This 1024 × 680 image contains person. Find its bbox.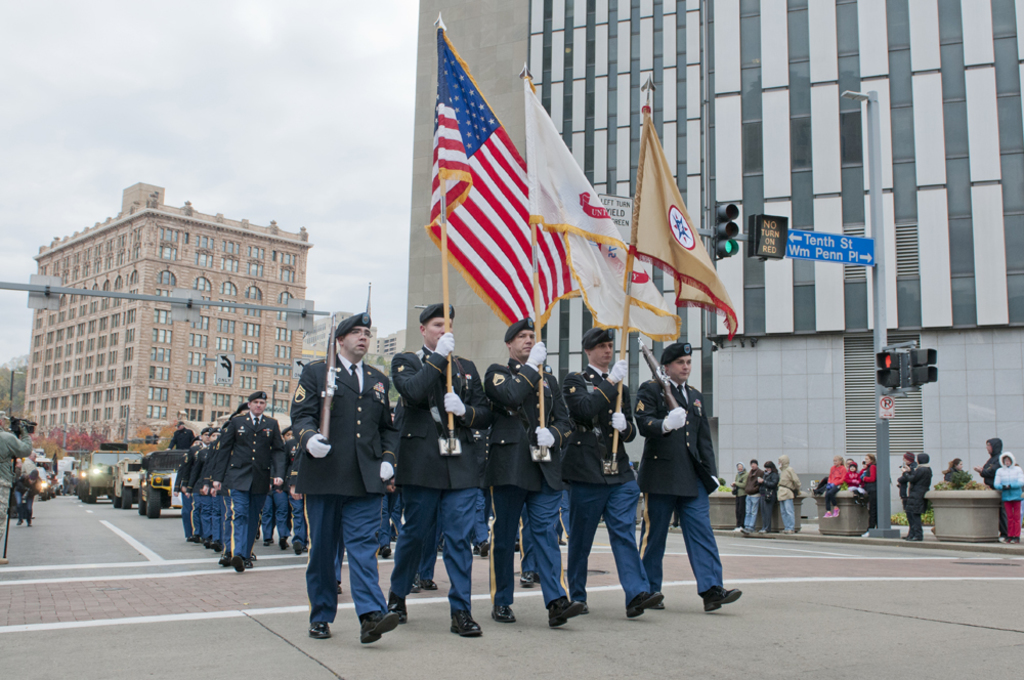
(177, 449, 190, 534).
